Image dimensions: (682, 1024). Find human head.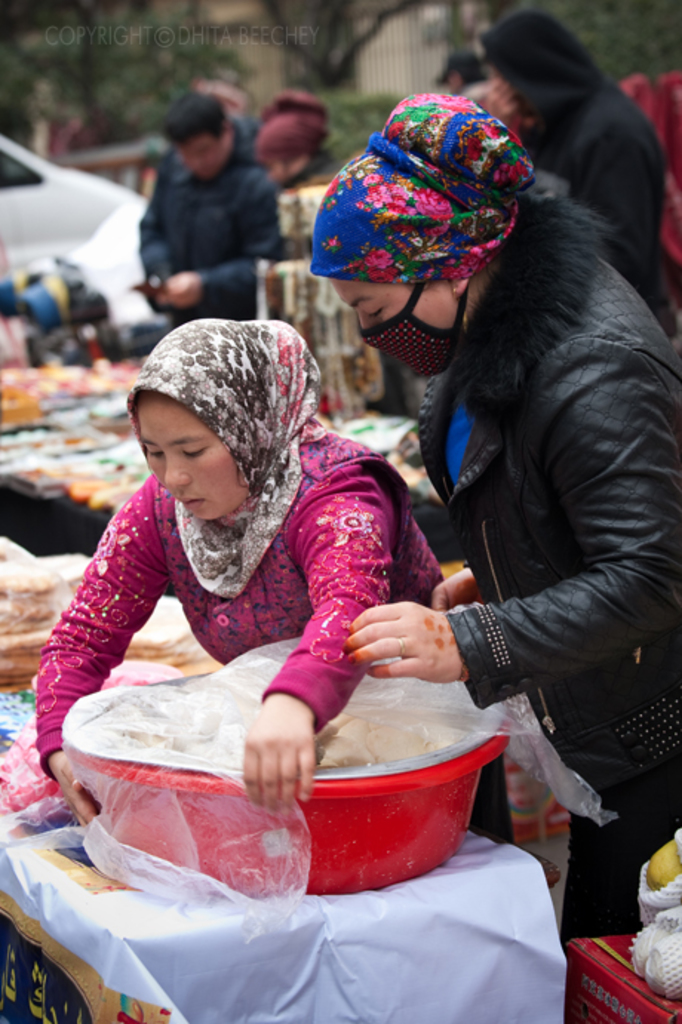
<region>430, 49, 488, 95</region>.
